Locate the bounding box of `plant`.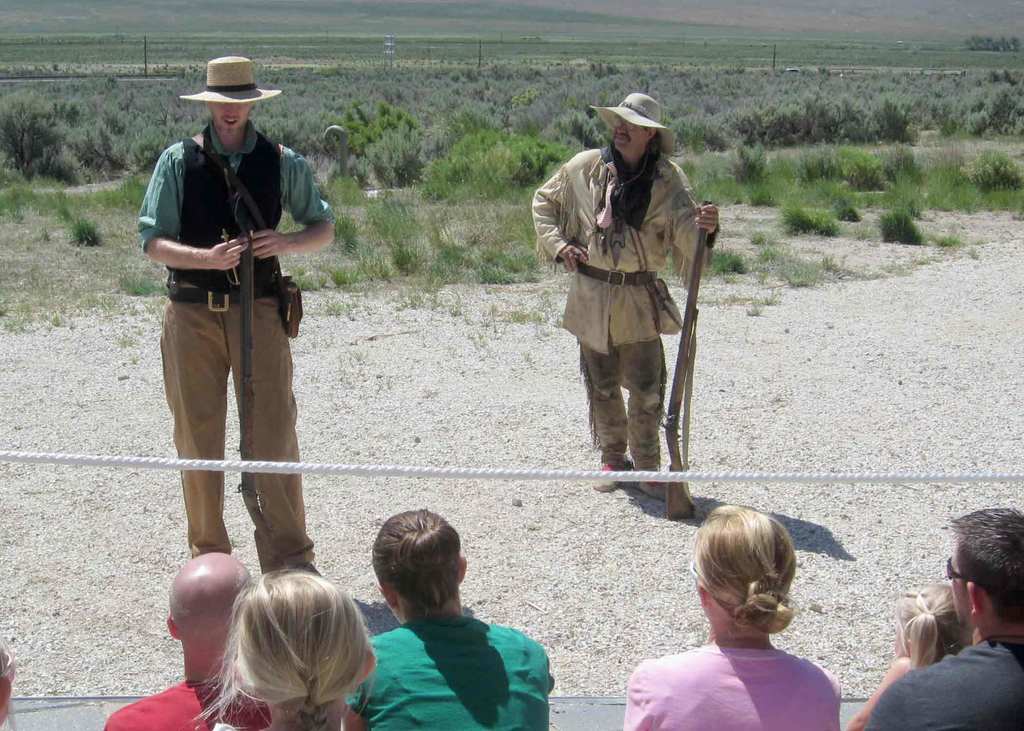
Bounding box: <box>320,300,342,319</box>.
